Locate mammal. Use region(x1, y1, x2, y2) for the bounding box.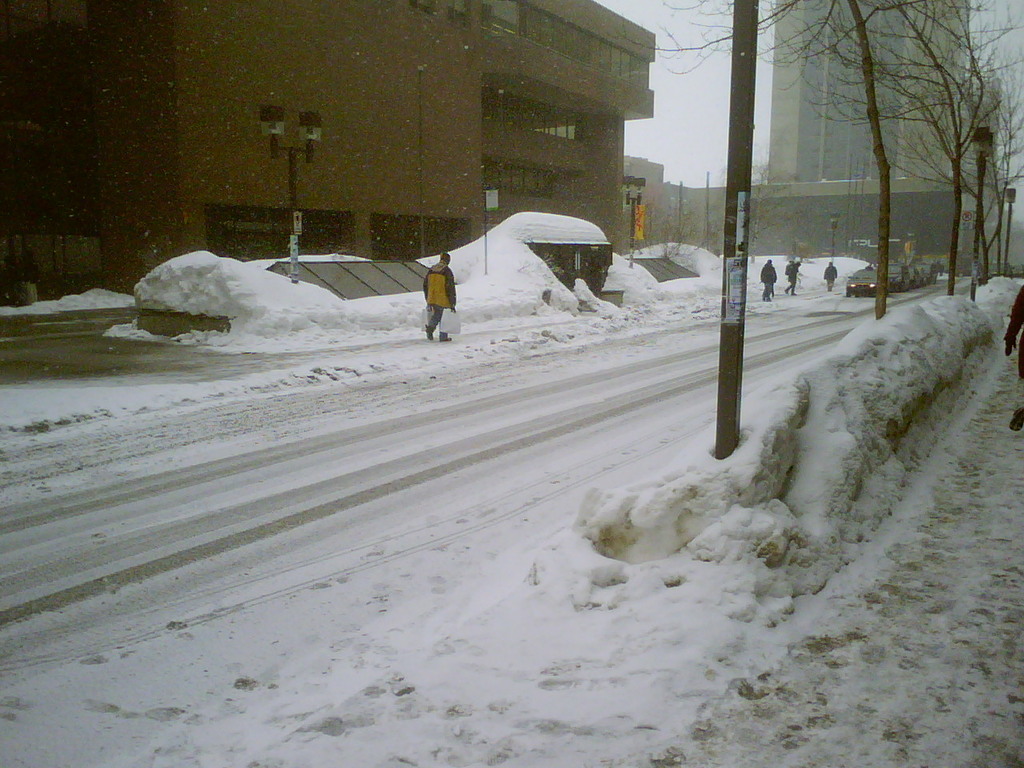
region(822, 262, 838, 292).
